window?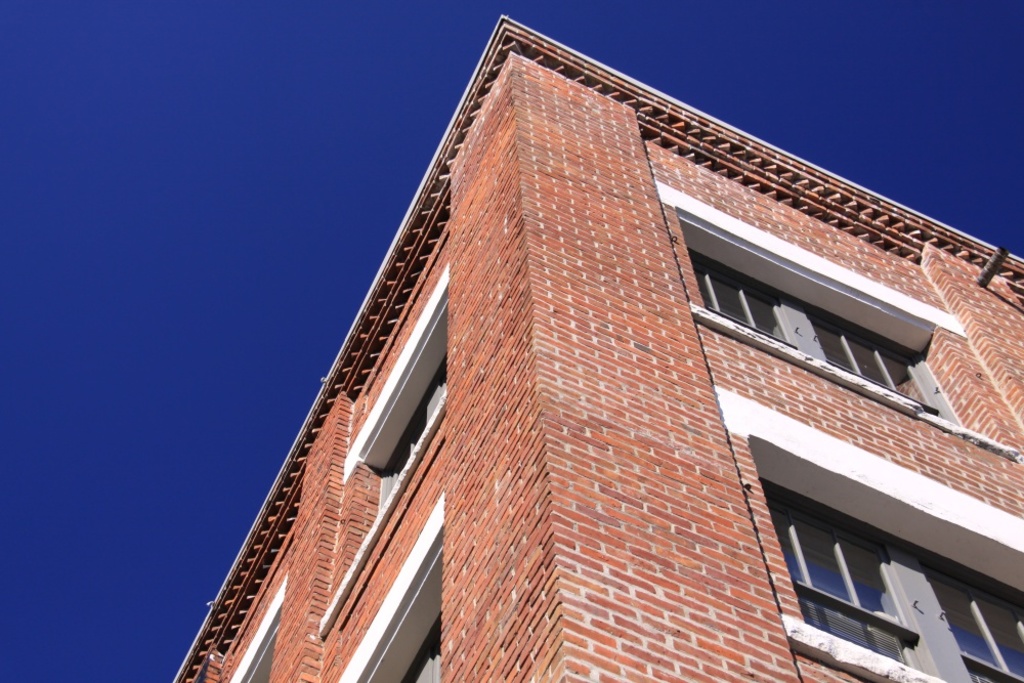
pyautogui.locateOnScreen(771, 471, 904, 659)
